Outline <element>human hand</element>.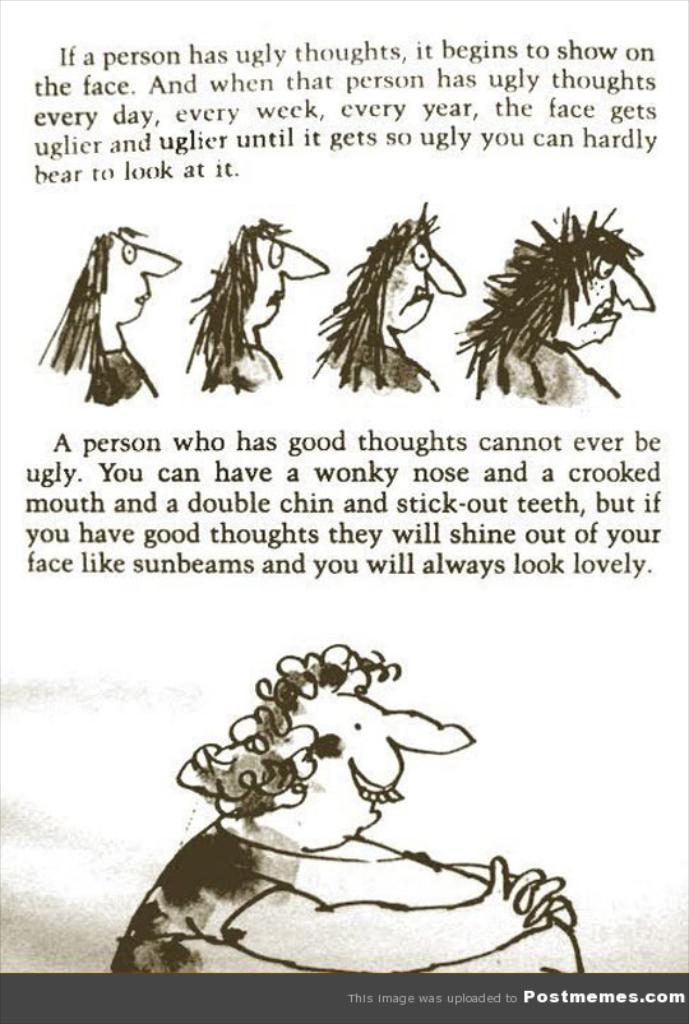
Outline: select_region(484, 848, 569, 935).
